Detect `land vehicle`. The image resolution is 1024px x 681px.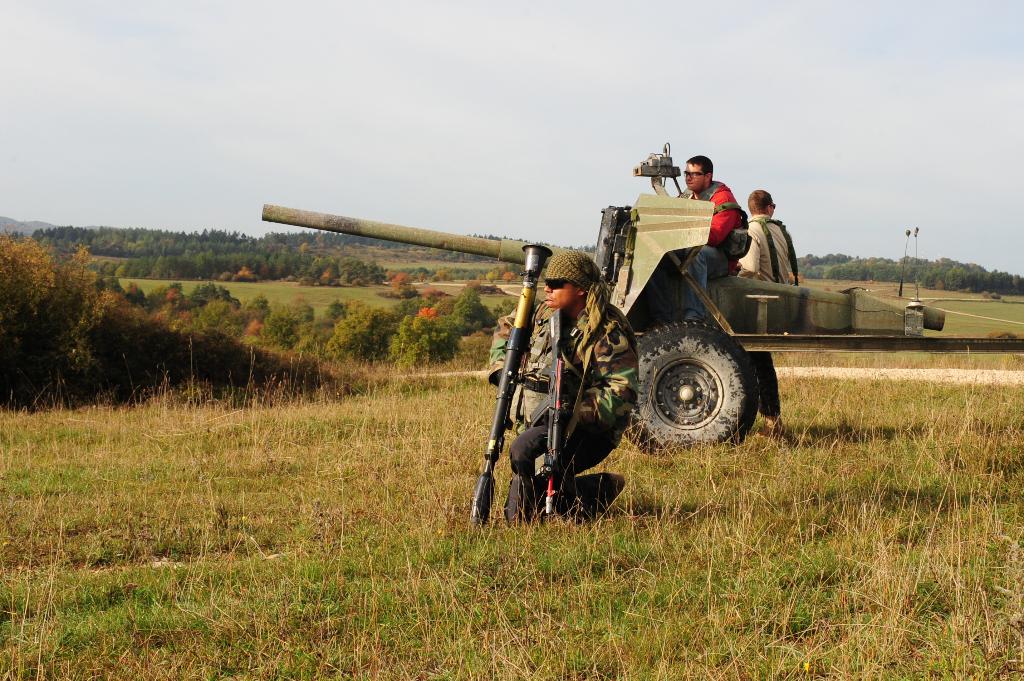
[255, 153, 942, 459].
